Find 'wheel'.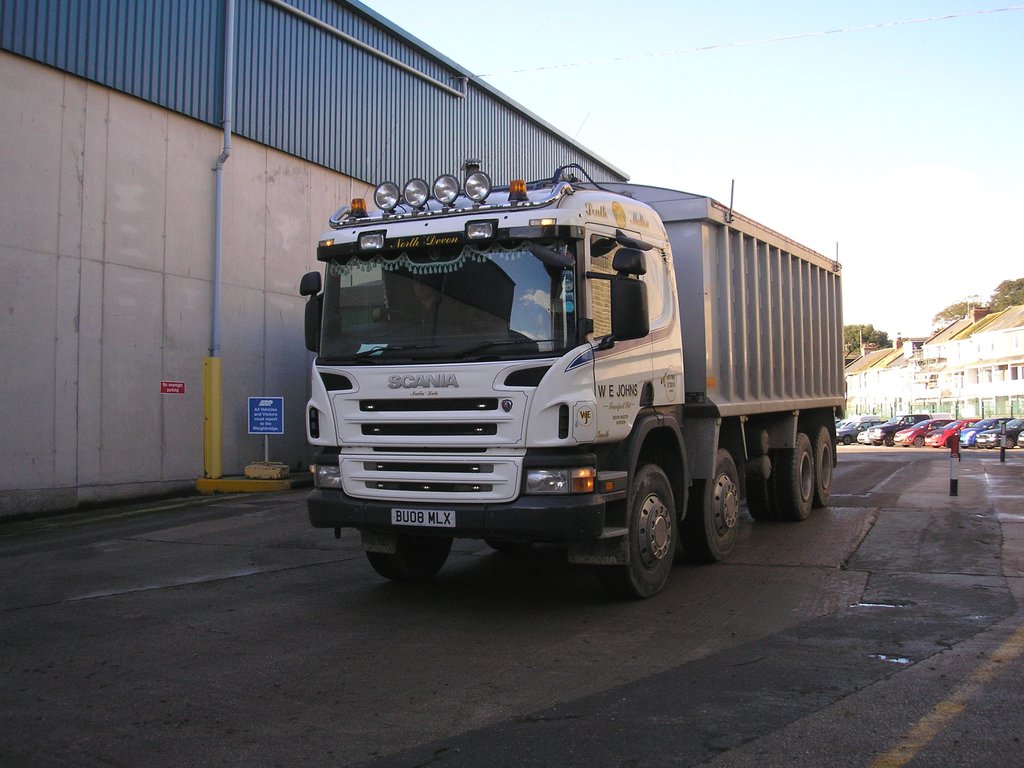
crop(841, 433, 854, 445).
